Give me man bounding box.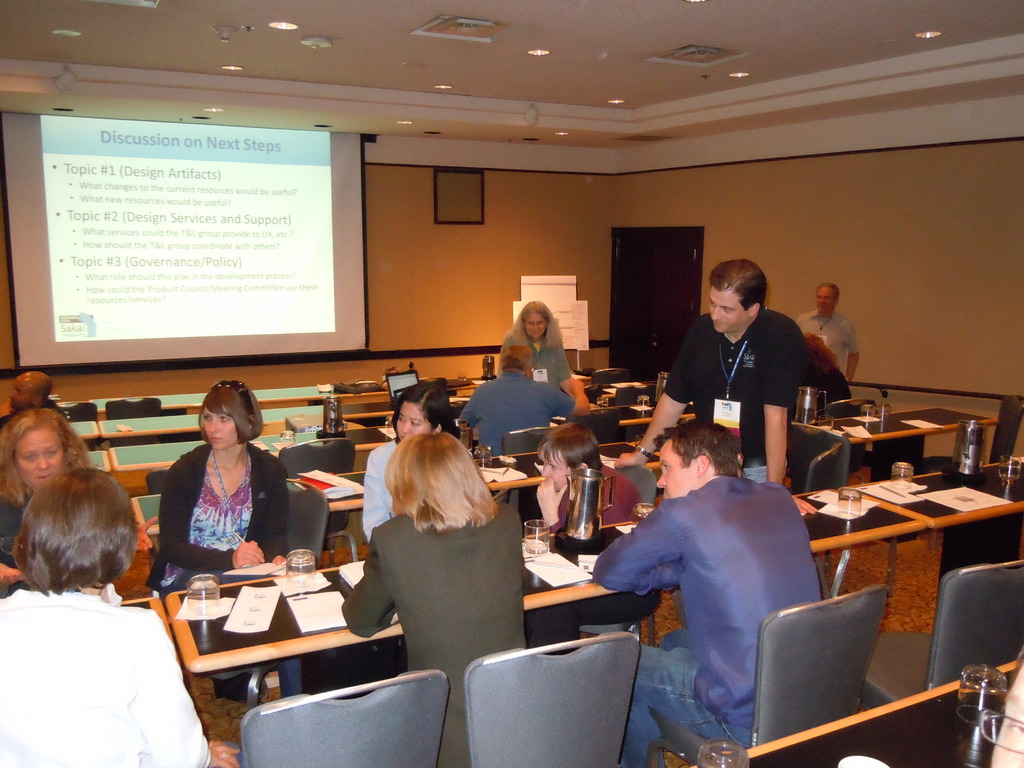
593:419:826:767.
